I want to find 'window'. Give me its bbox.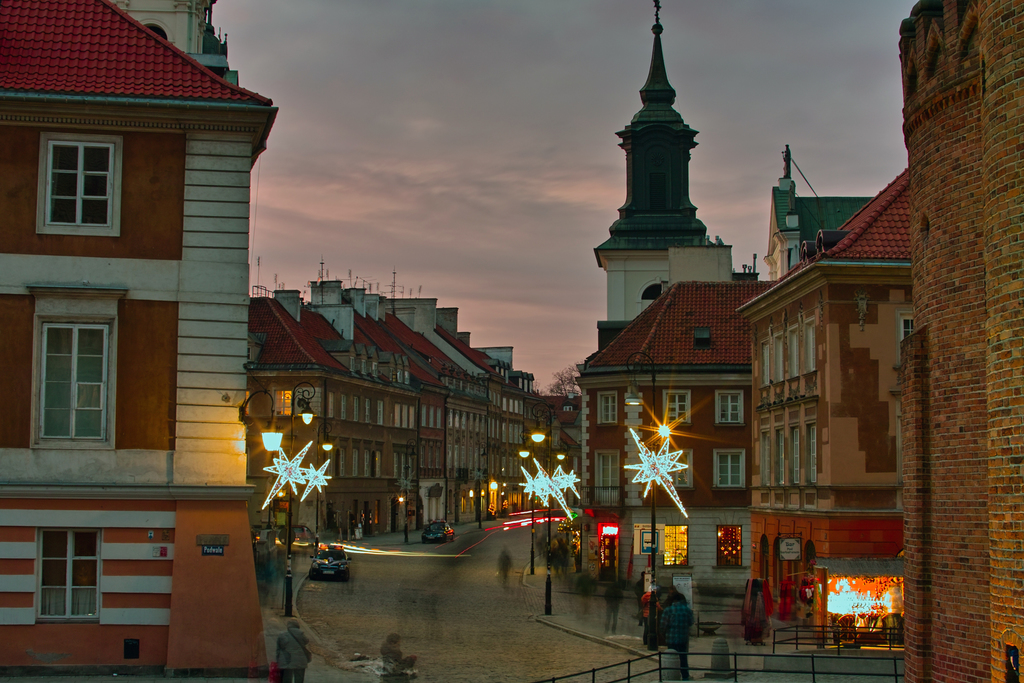
596, 391, 614, 424.
